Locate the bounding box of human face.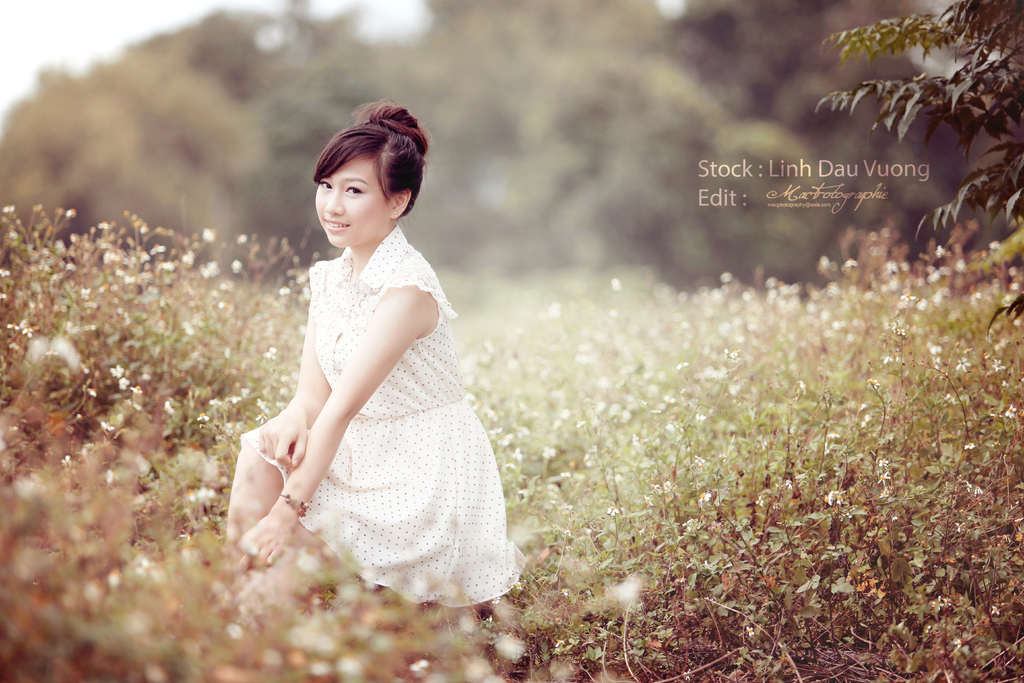
Bounding box: Rect(315, 148, 391, 247).
